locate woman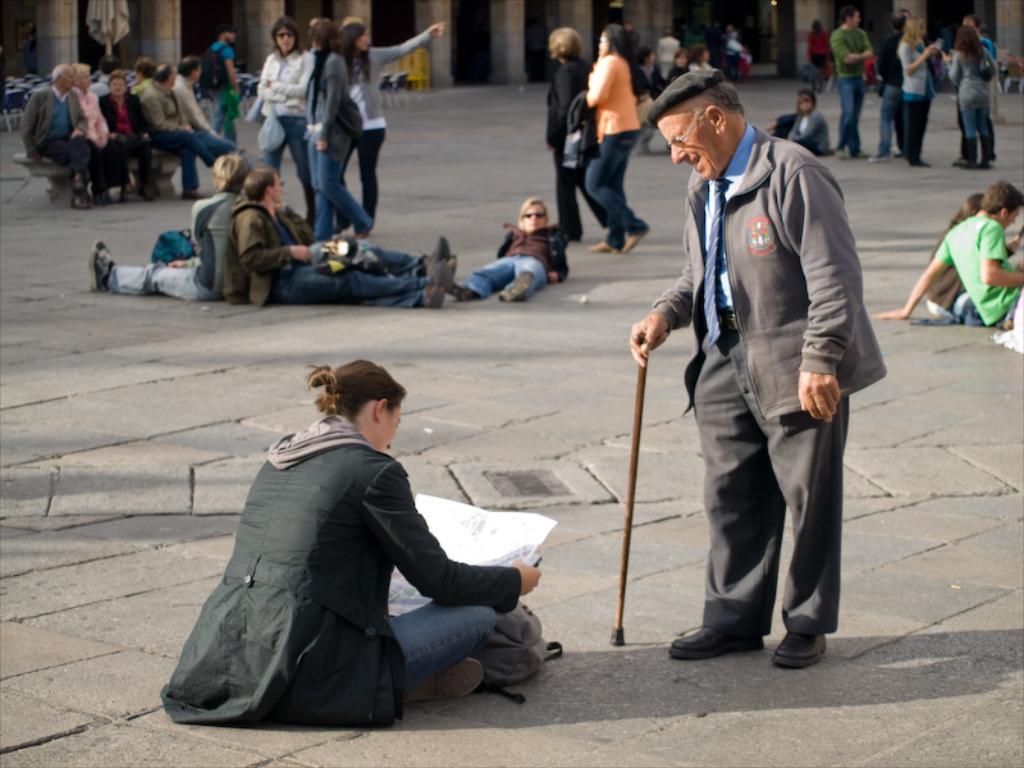
rect(227, 155, 461, 317)
